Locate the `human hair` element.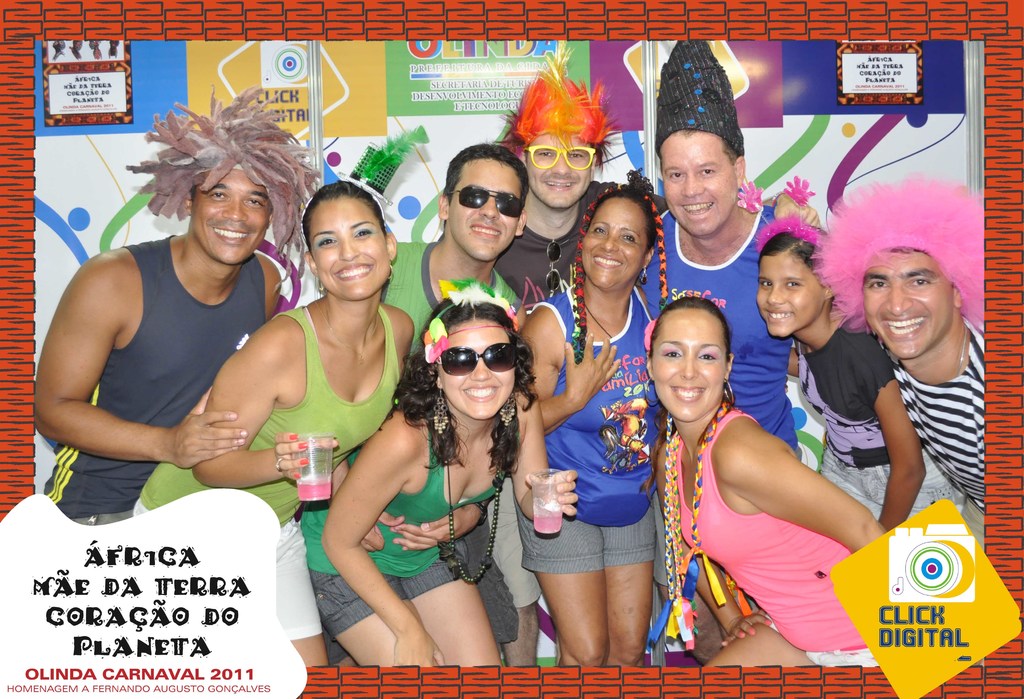
Element bbox: x1=300 y1=180 x2=385 y2=260.
